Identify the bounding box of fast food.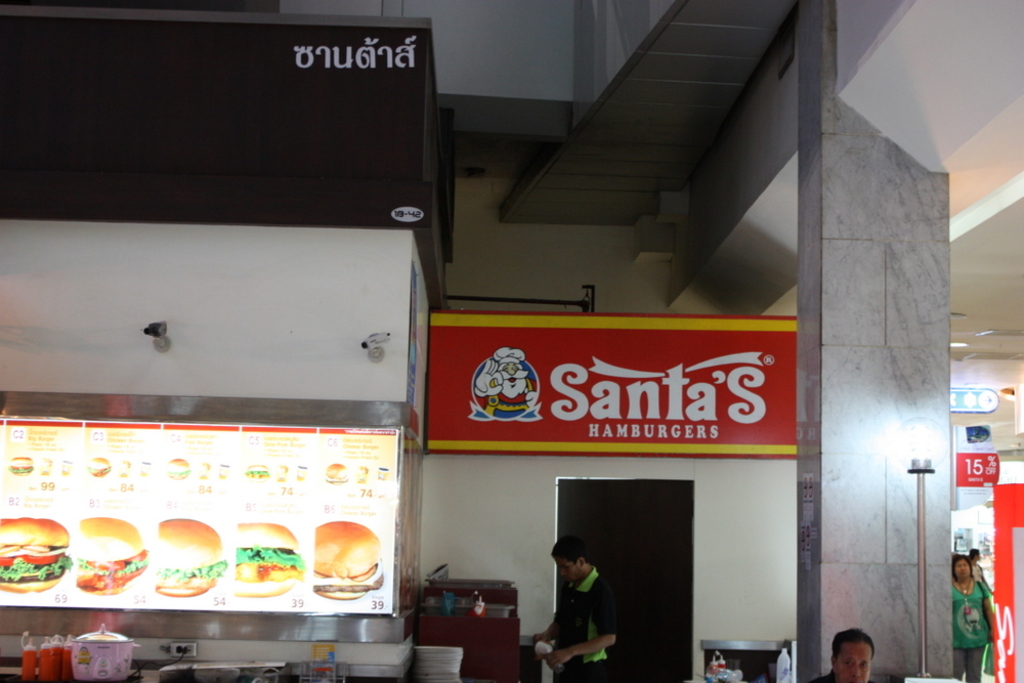
237, 524, 301, 598.
